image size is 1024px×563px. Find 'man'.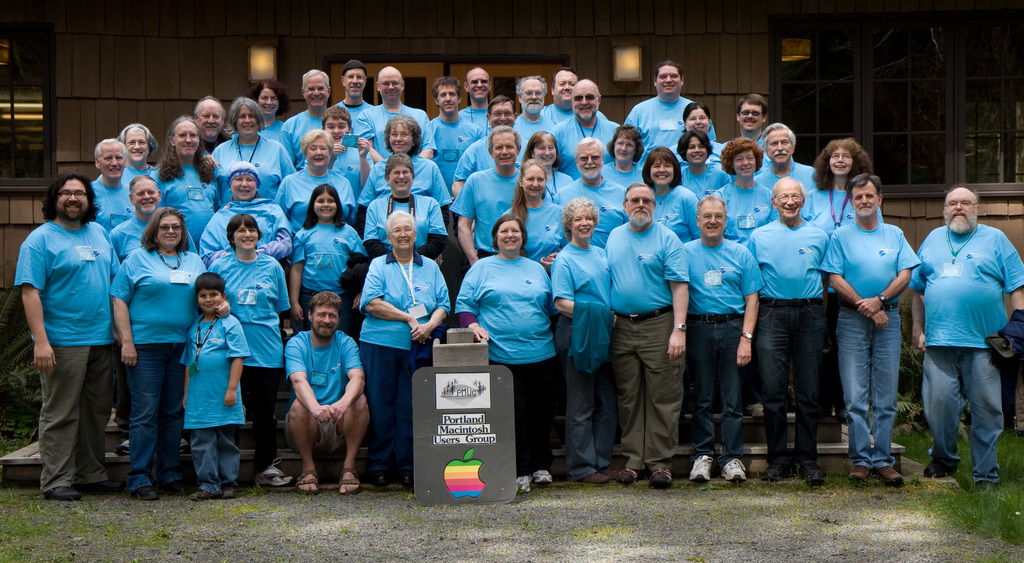
detection(352, 65, 435, 165).
